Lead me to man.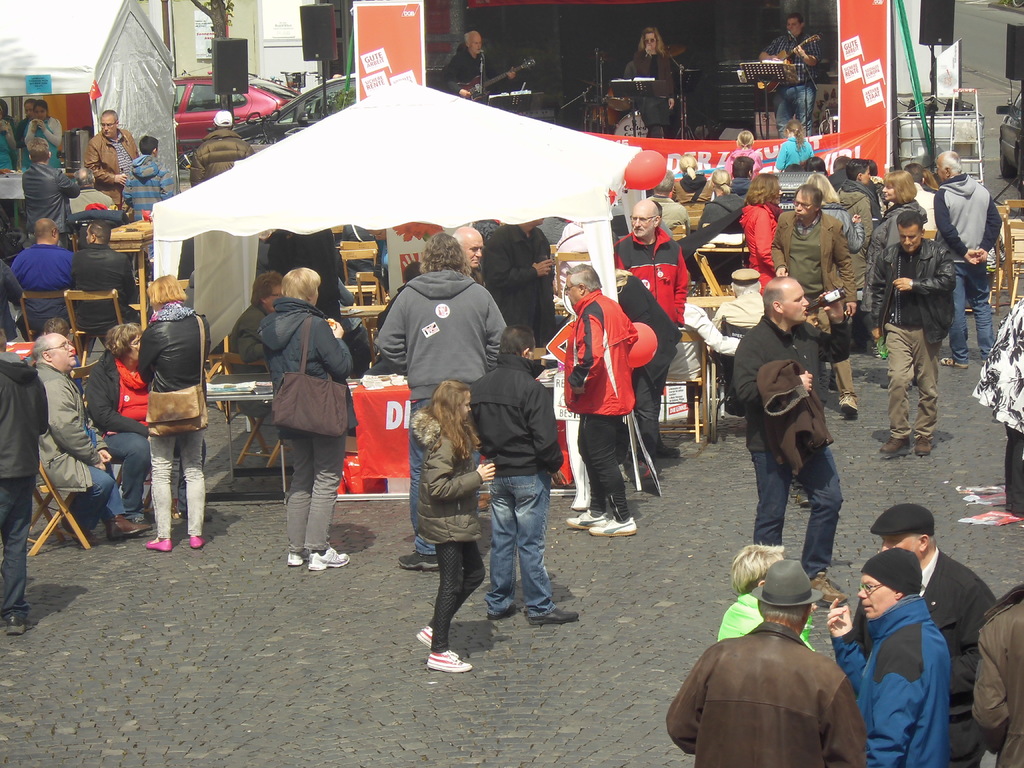
Lead to Rect(730, 156, 756, 200).
